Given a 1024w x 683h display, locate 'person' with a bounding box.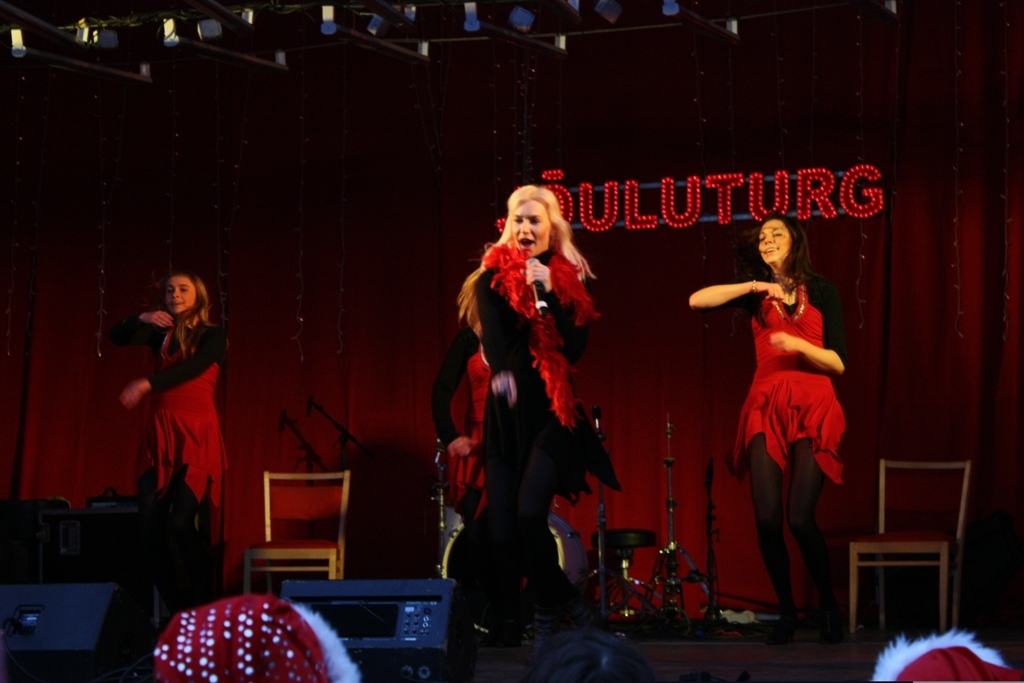
Located: select_region(431, 186, 599, 658).
